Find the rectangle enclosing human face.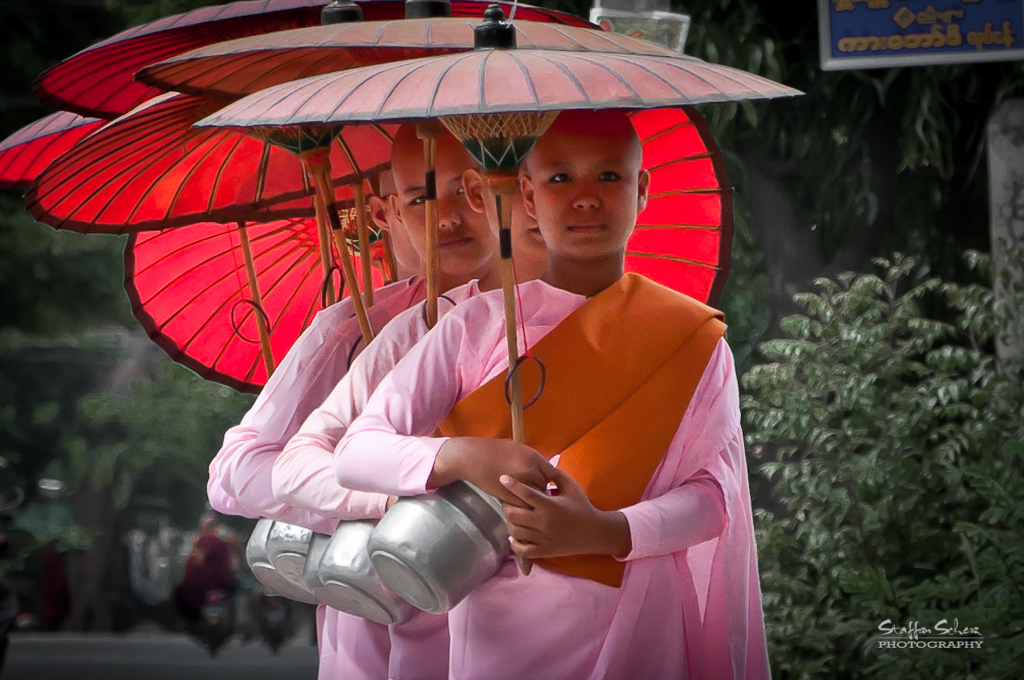
BBox(393, 135, 498, 274).
